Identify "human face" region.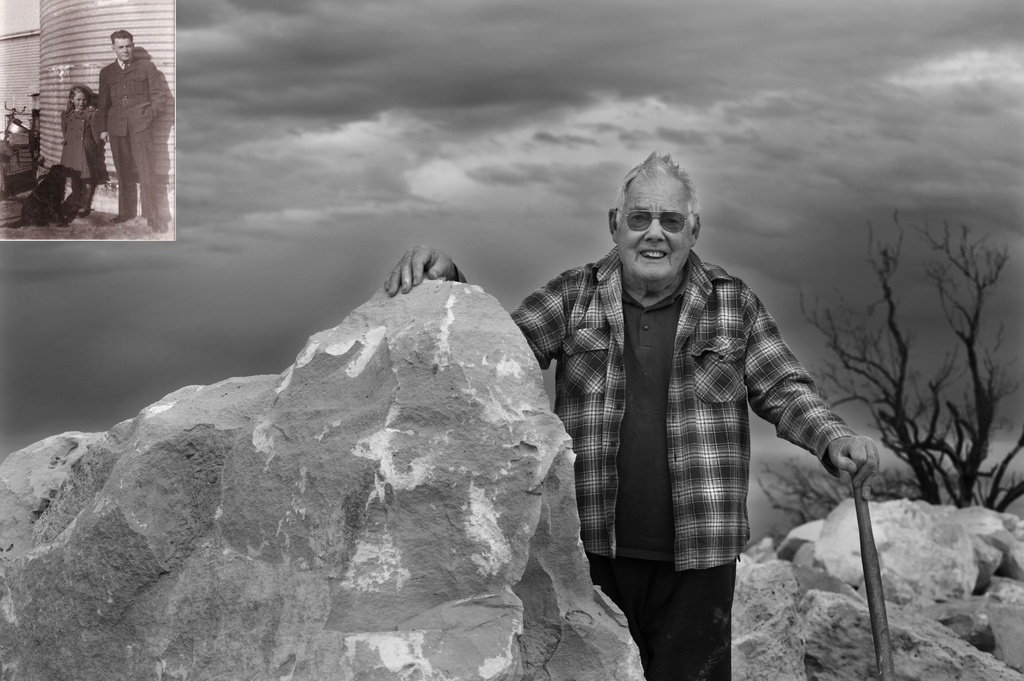
Region: <region>613, 170, 693, 287</region>.
